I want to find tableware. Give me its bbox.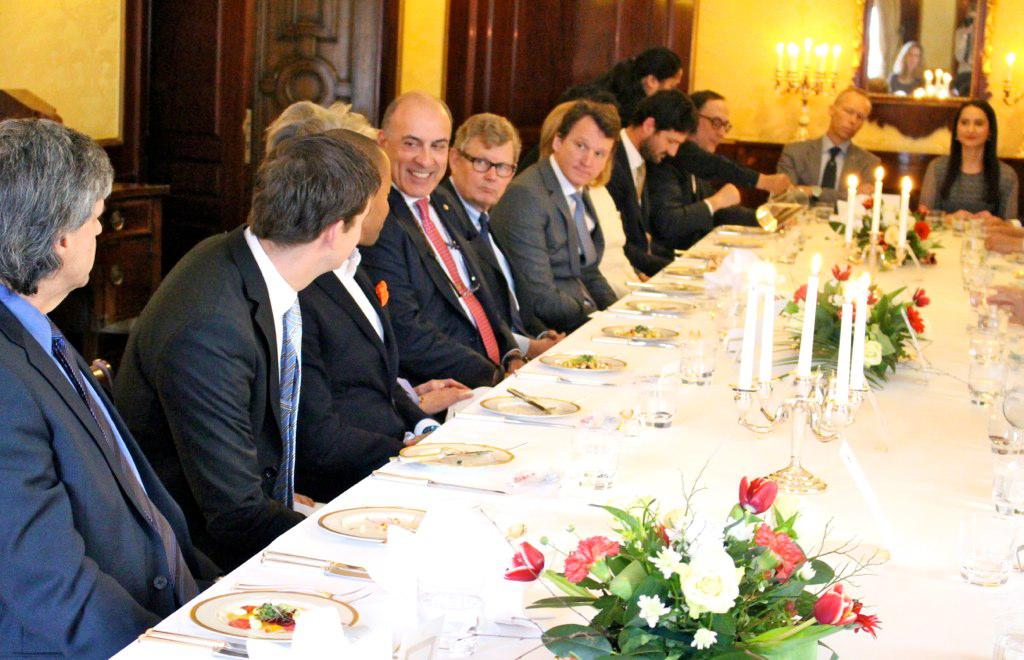
(507,386,549,412).
